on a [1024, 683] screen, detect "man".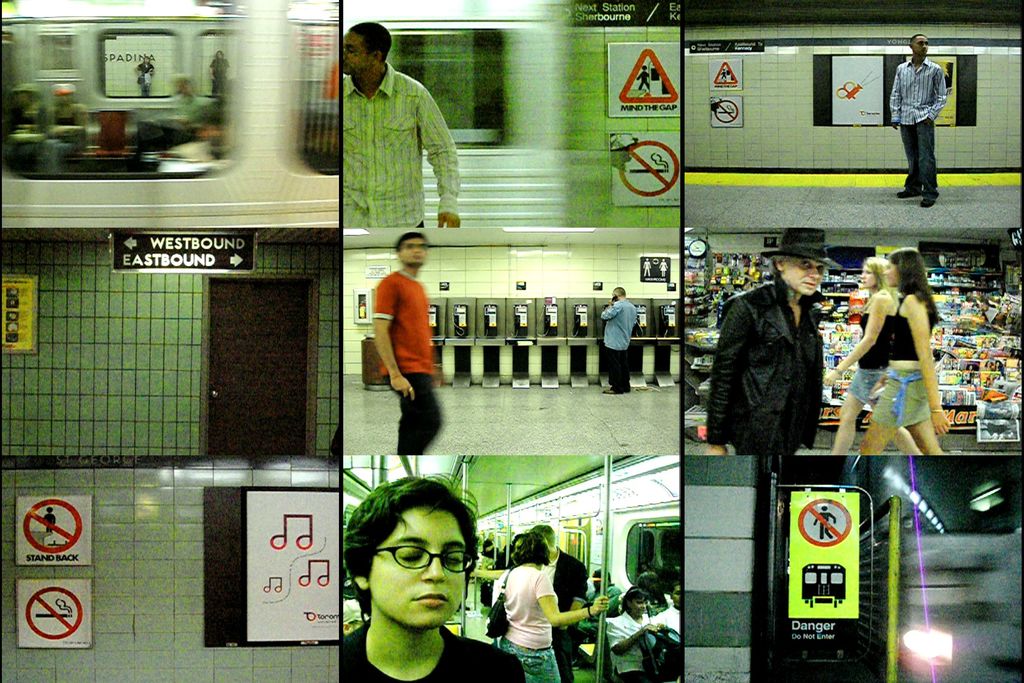
{"x1": 360, "y1": 231, "x2": 447, "y2": 468}.
